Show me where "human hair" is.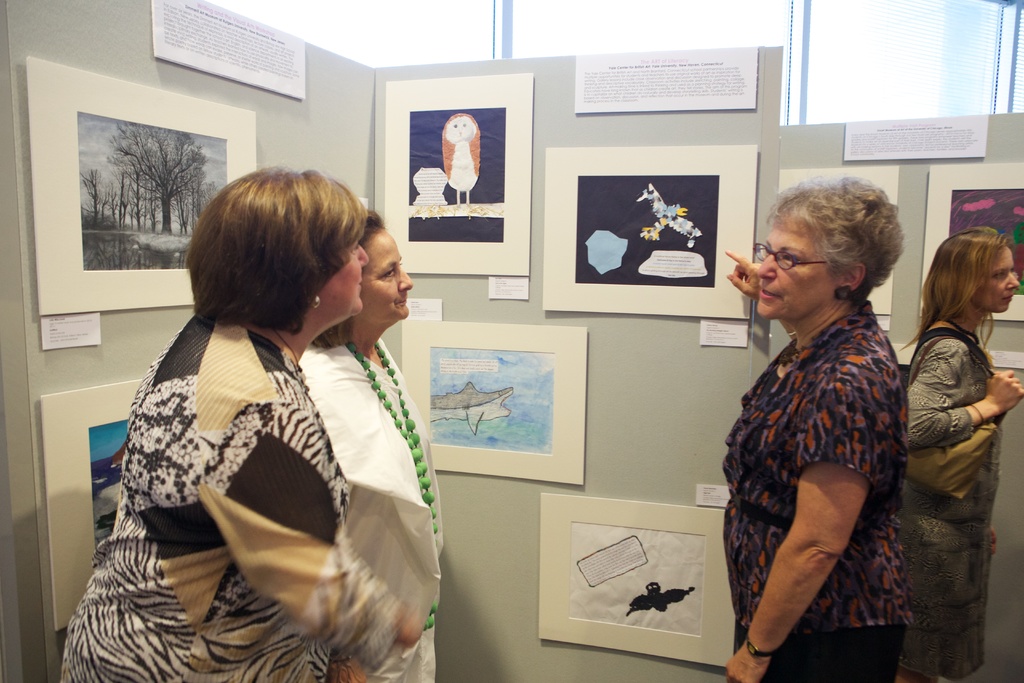
"human hair" is at 188, 160, 371, 327.
